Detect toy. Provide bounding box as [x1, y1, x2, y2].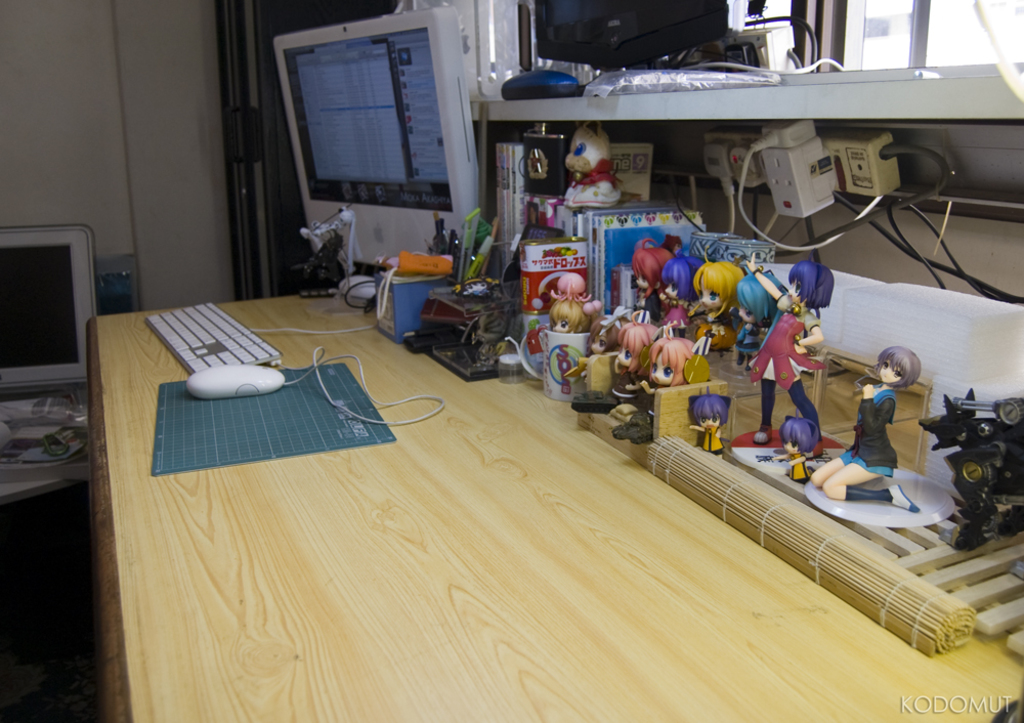
[562, 323, 623, 380].
